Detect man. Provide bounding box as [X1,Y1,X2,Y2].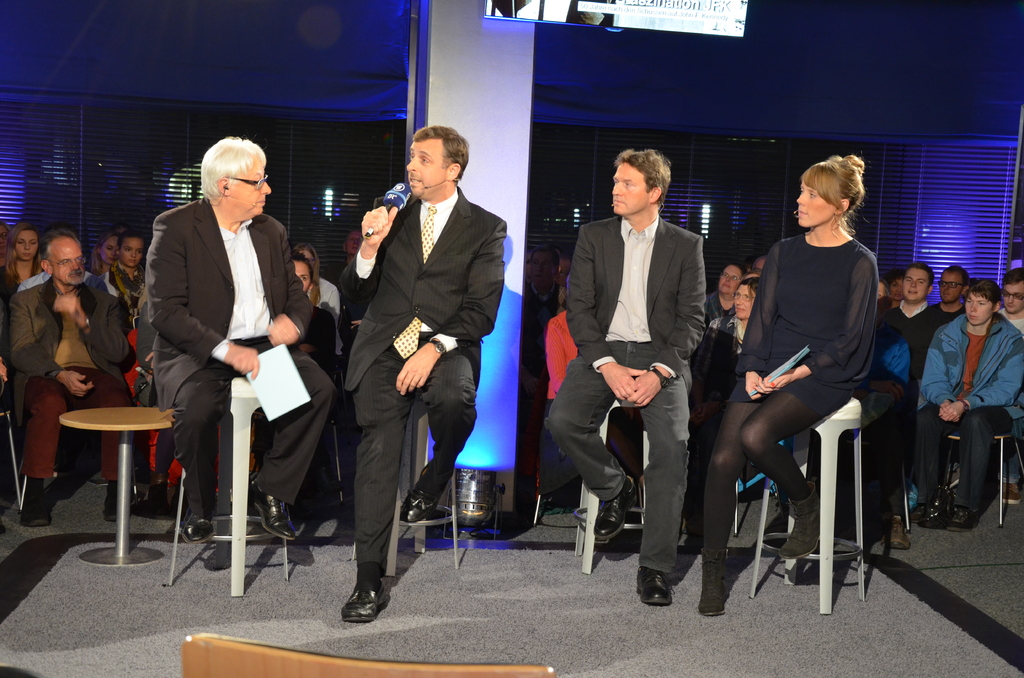
[0,234,135,524].
